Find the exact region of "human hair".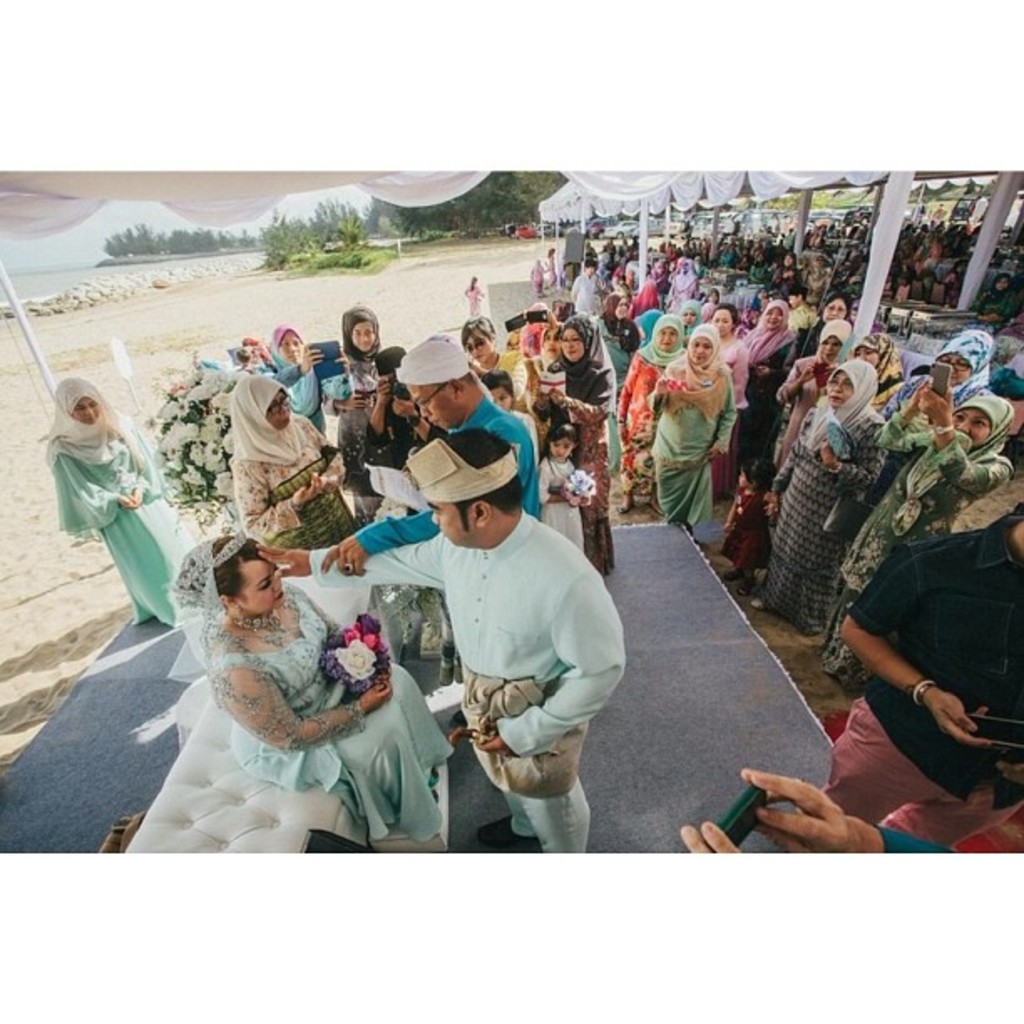
Exact region: detection(433, 371, 480, 393).
